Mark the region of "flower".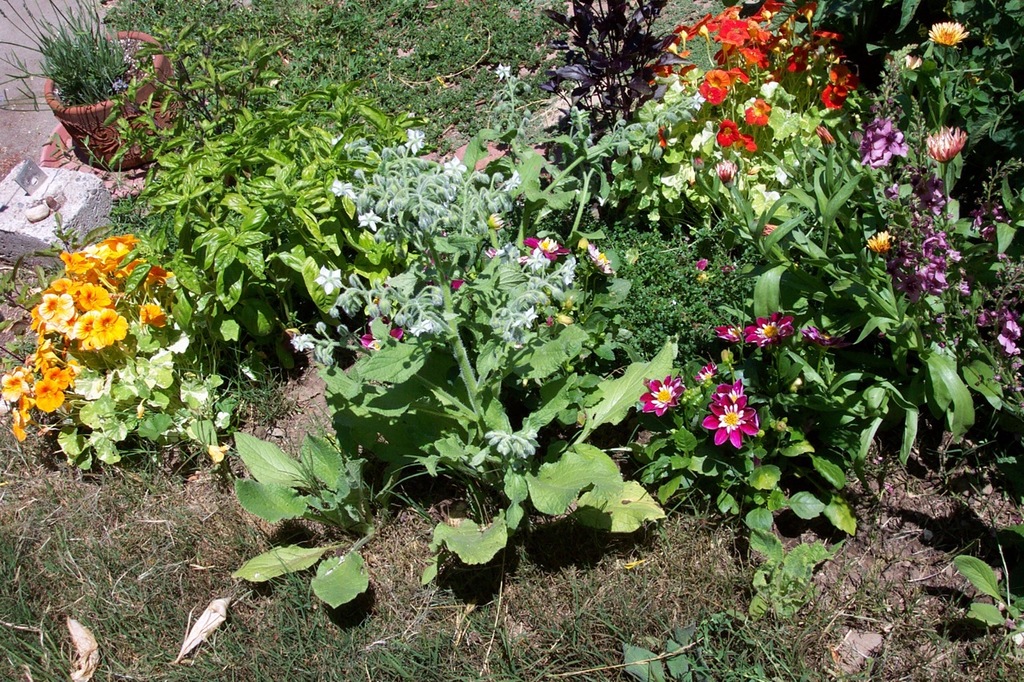
Region: box(661, 0, 842, 138).
